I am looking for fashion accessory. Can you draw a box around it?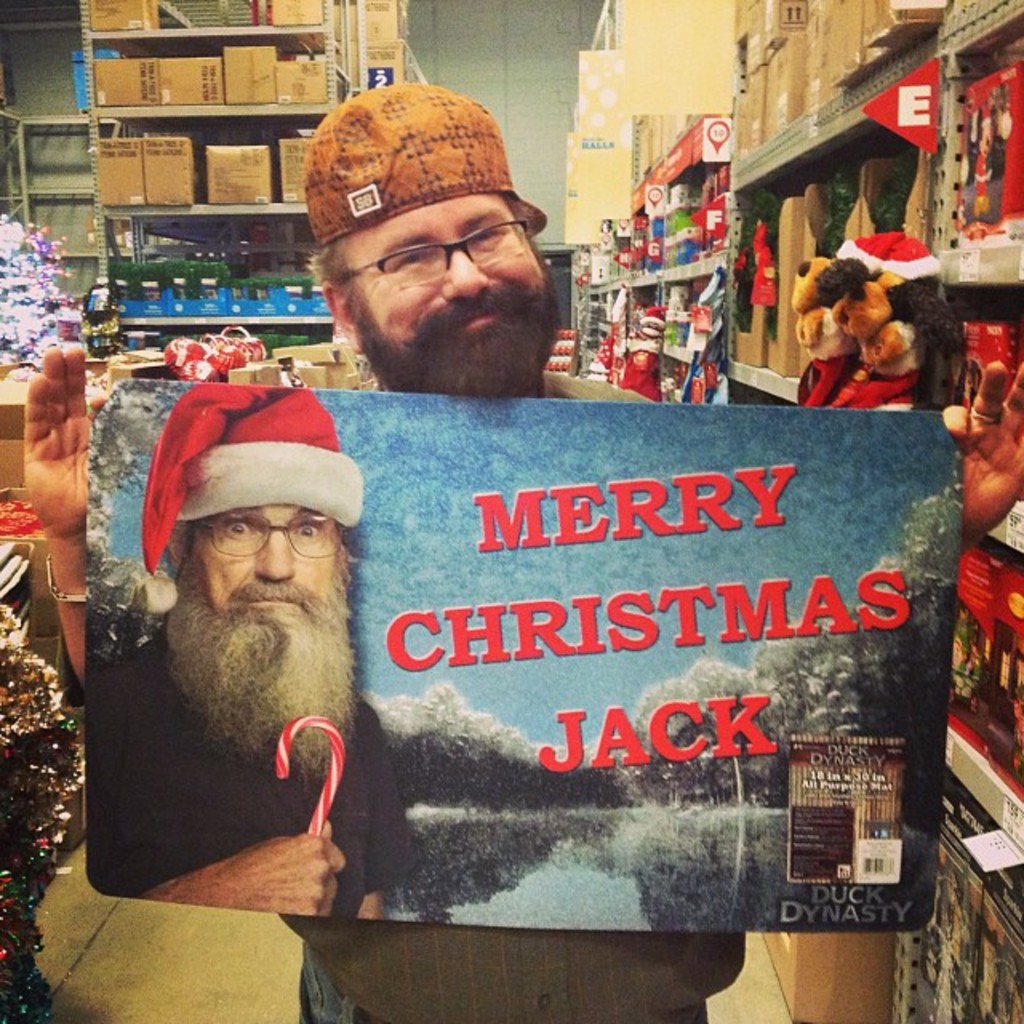
Sure, the bounding box is x1=189, y1=507, x2=342, y2=566.
